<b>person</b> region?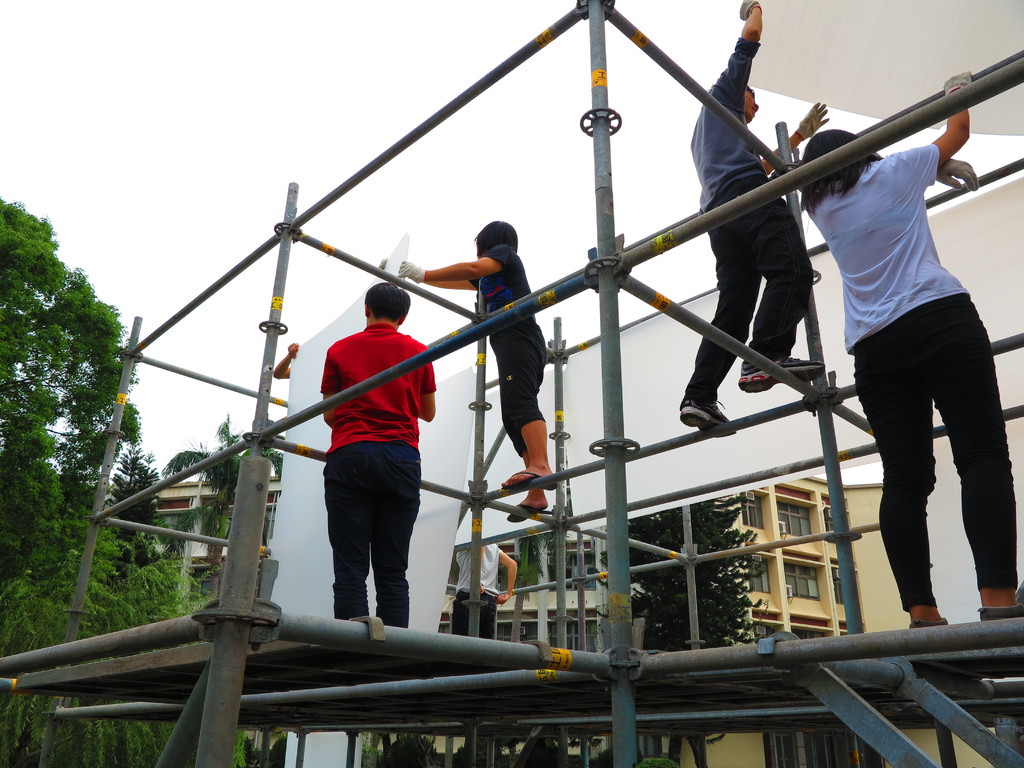
rect(403, 220, 559, 527)
